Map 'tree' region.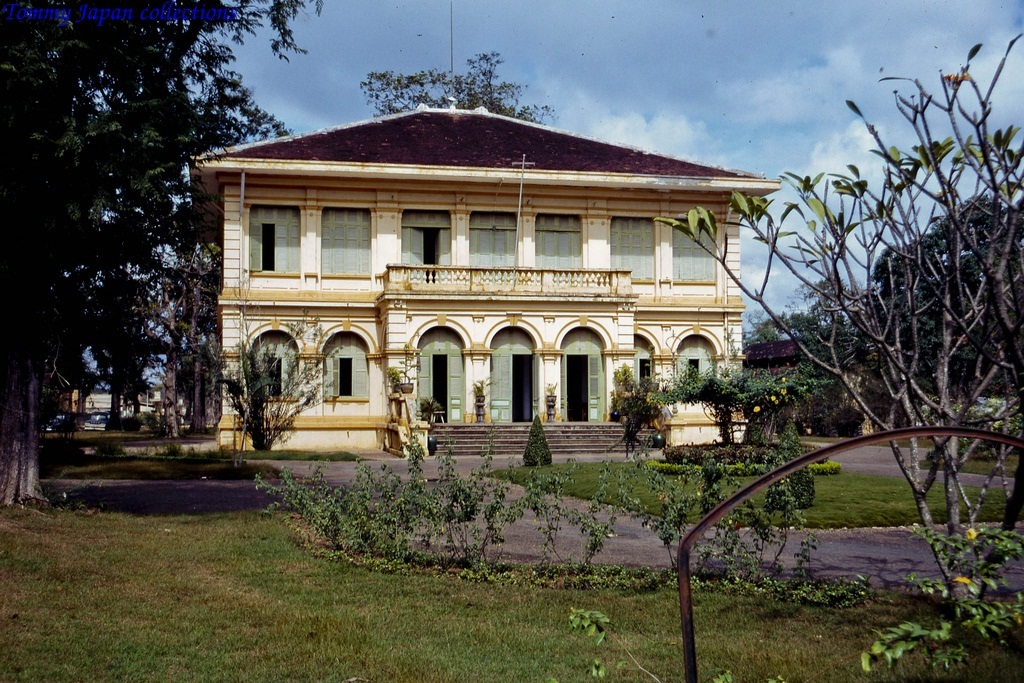
Mapped to 766, 170, 1023, 400.
